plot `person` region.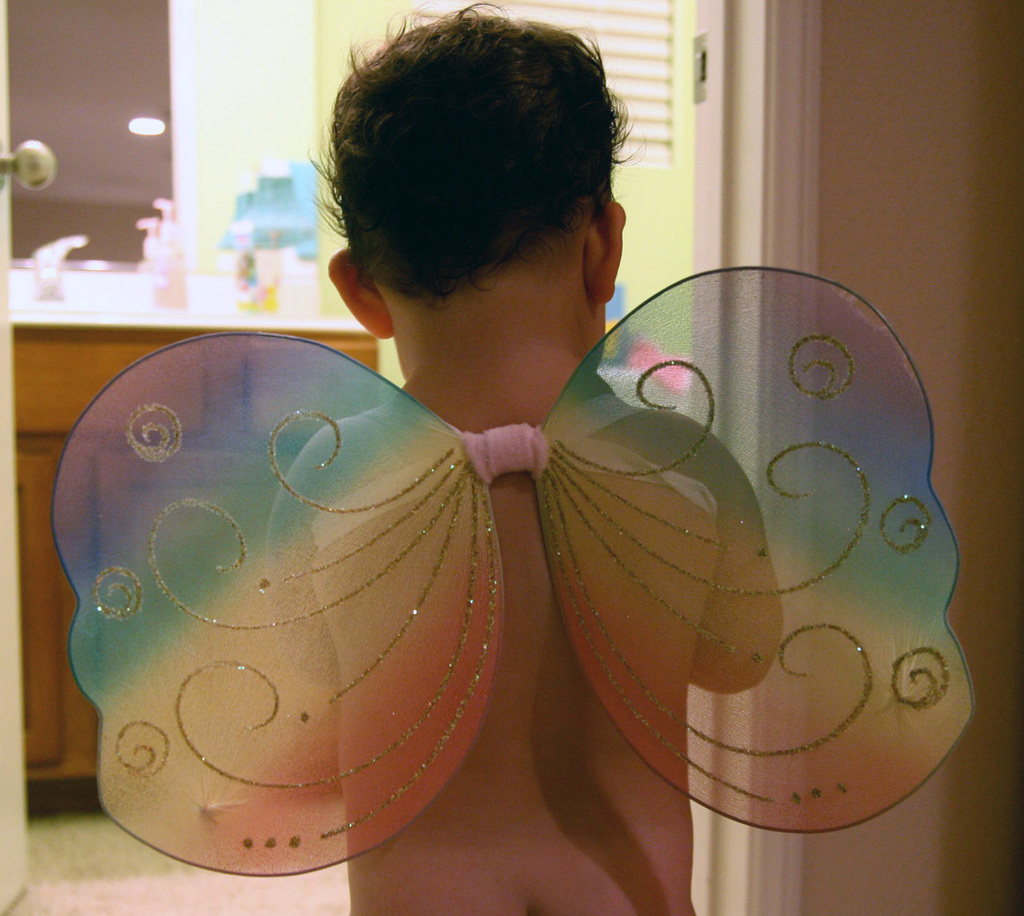
Plotted at crop(264, 0, 788, 915).
